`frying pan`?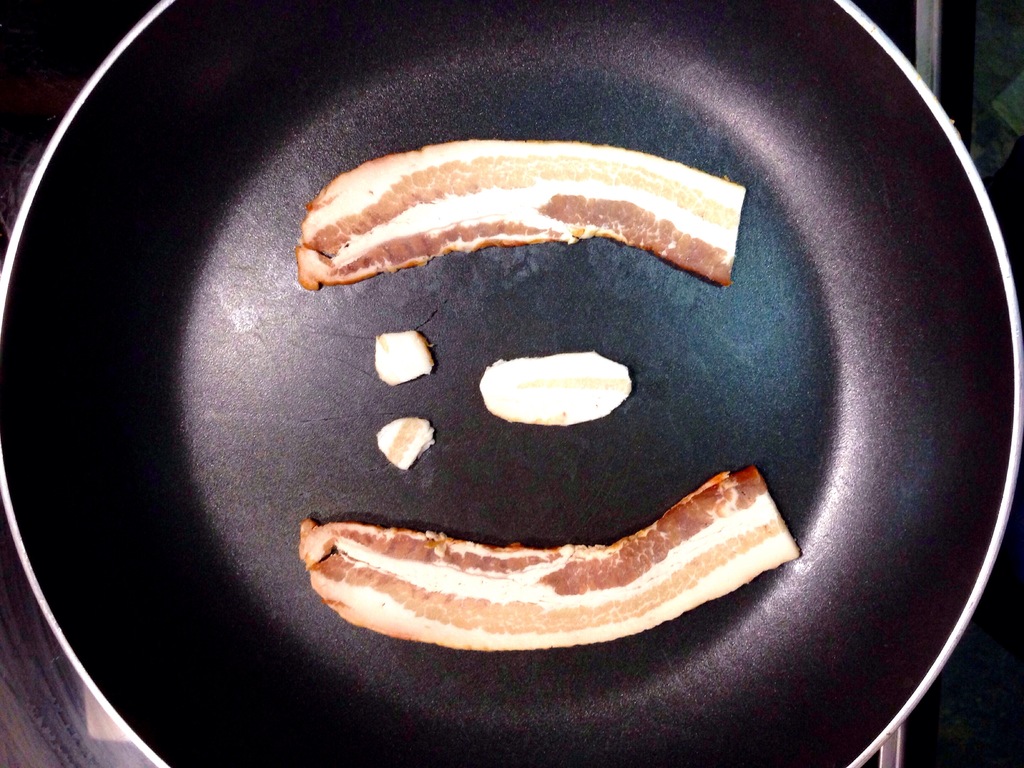
[0, 0, 1023, 767]
